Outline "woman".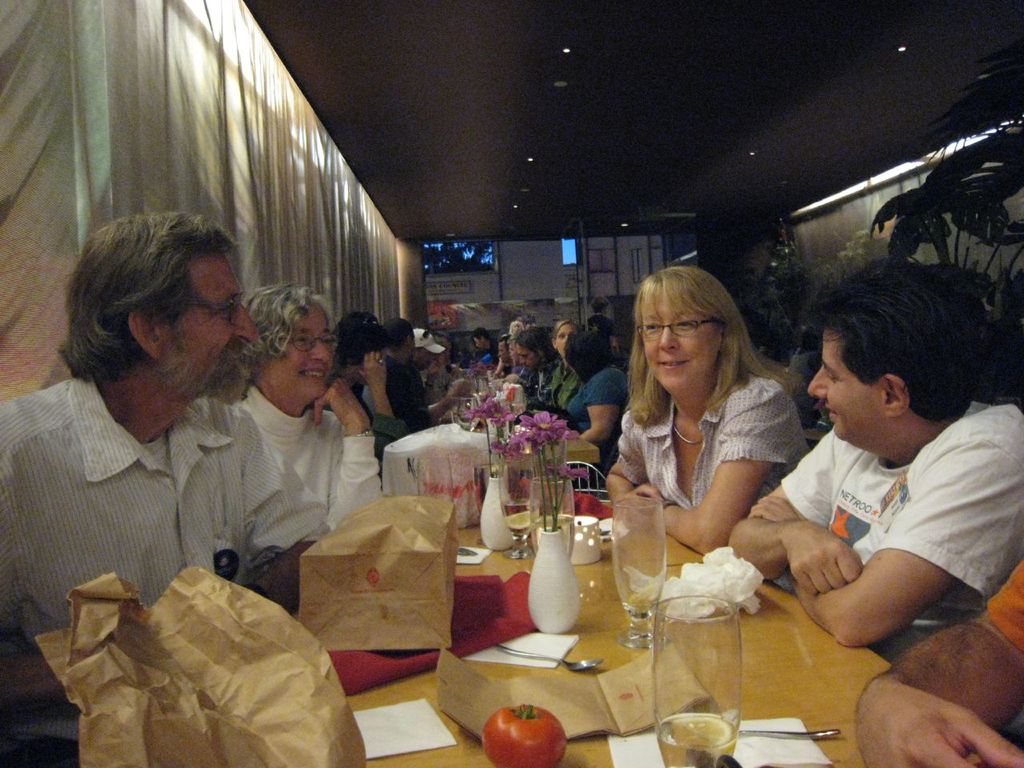
Outline: locate(321, 287, 405, 470).
